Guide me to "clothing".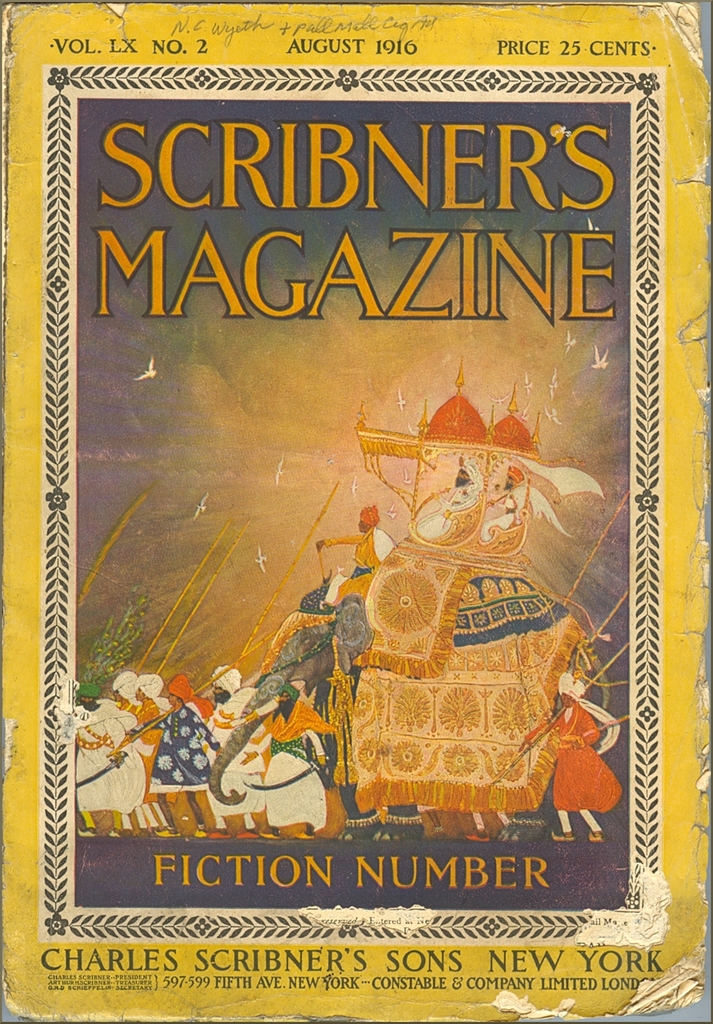
Guidance: Rect(78, 673, 131, 825).
